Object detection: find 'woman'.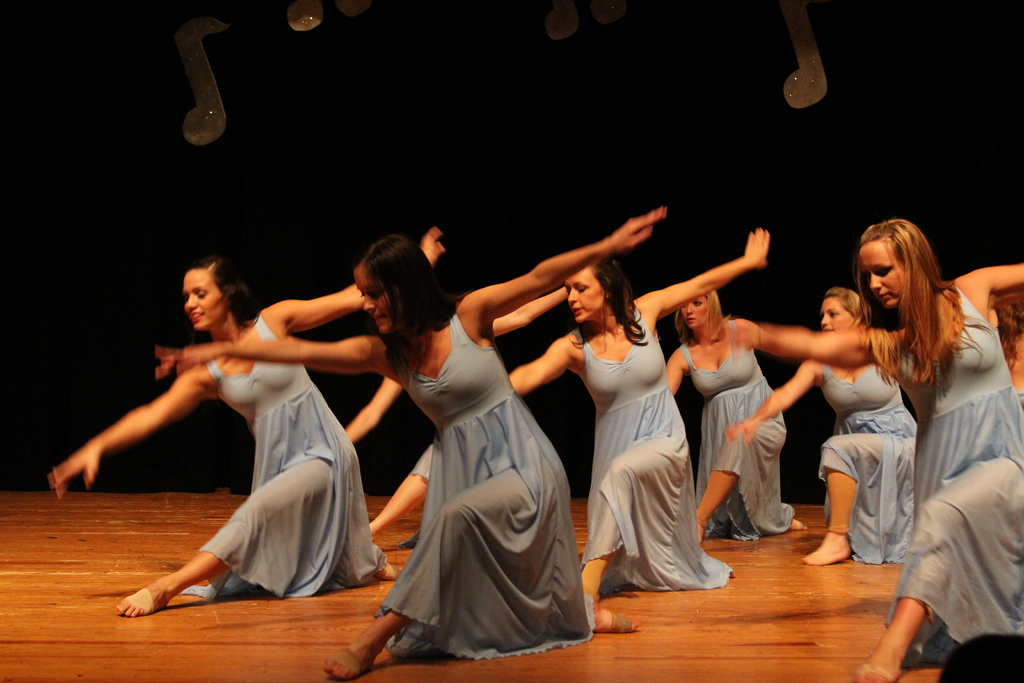
BBox(666, 287, 808, 552).
